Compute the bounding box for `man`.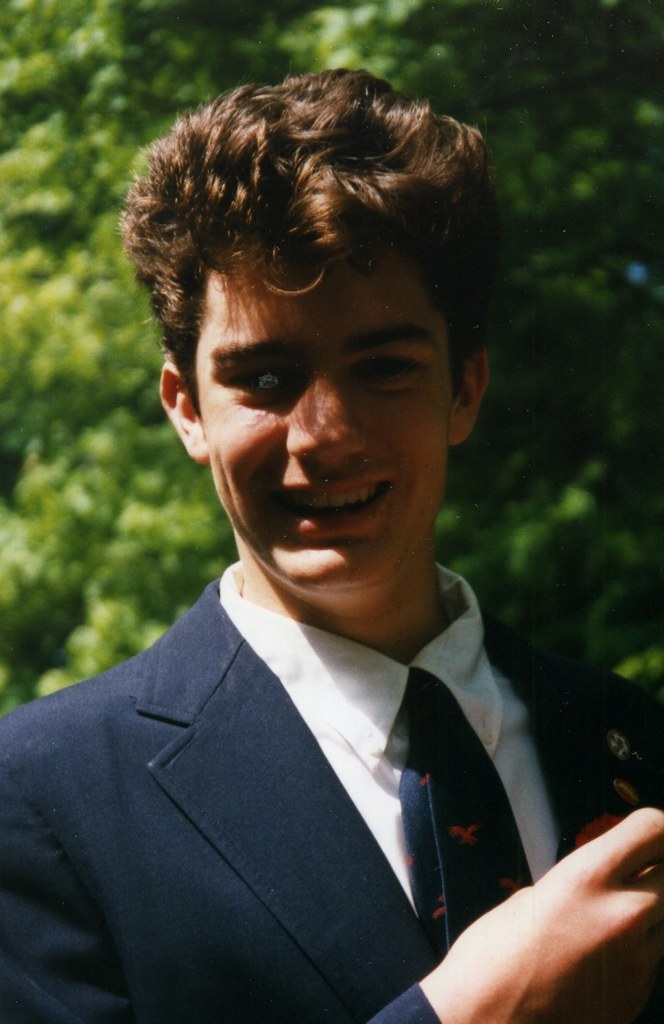
<bbox>0, 104, 631, 1016</bbox>.
